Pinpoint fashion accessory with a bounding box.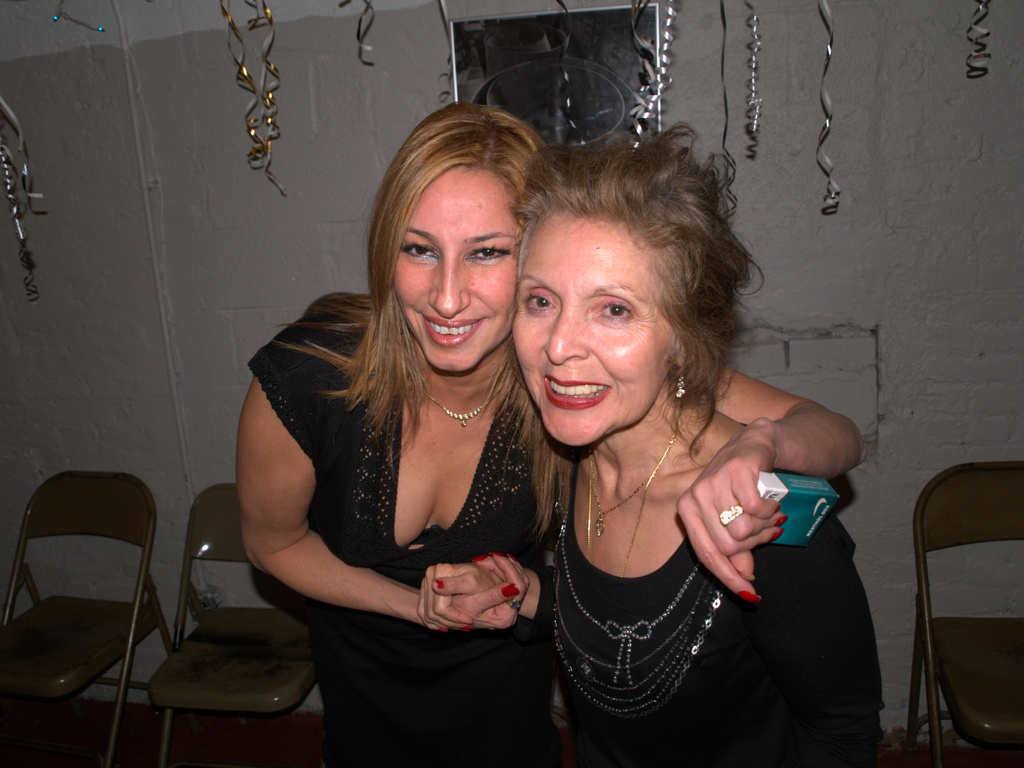
l=414, t=352, r=511, b=429.
